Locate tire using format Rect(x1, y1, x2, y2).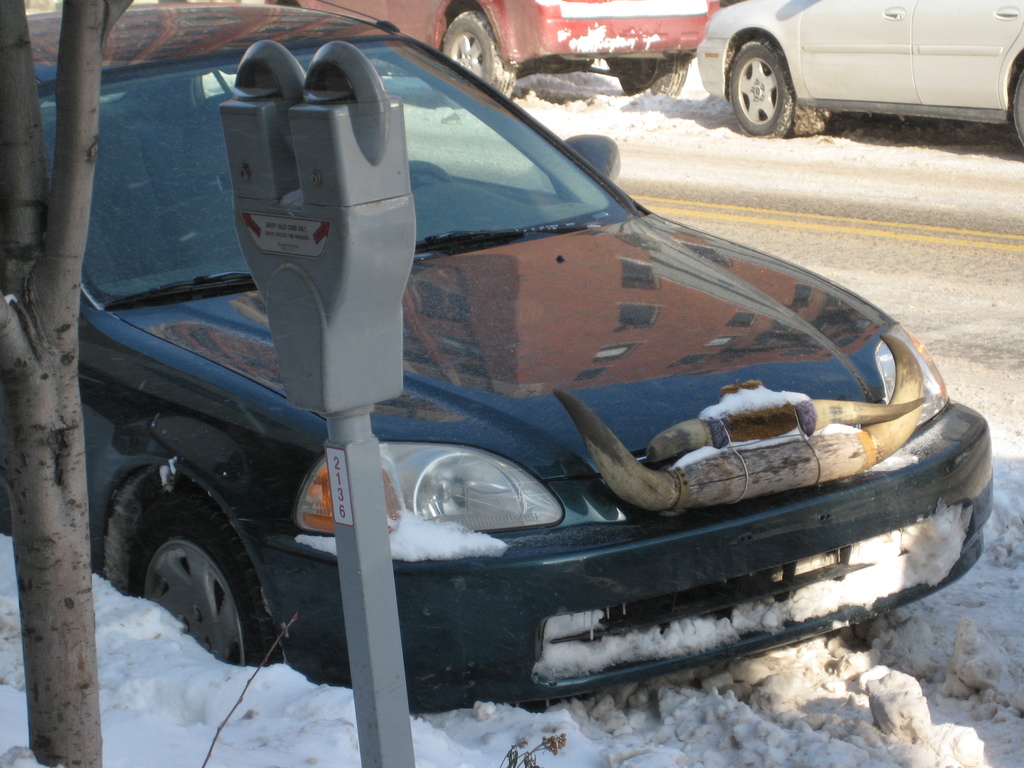
Rect(1012, 69, 1023, 143).
